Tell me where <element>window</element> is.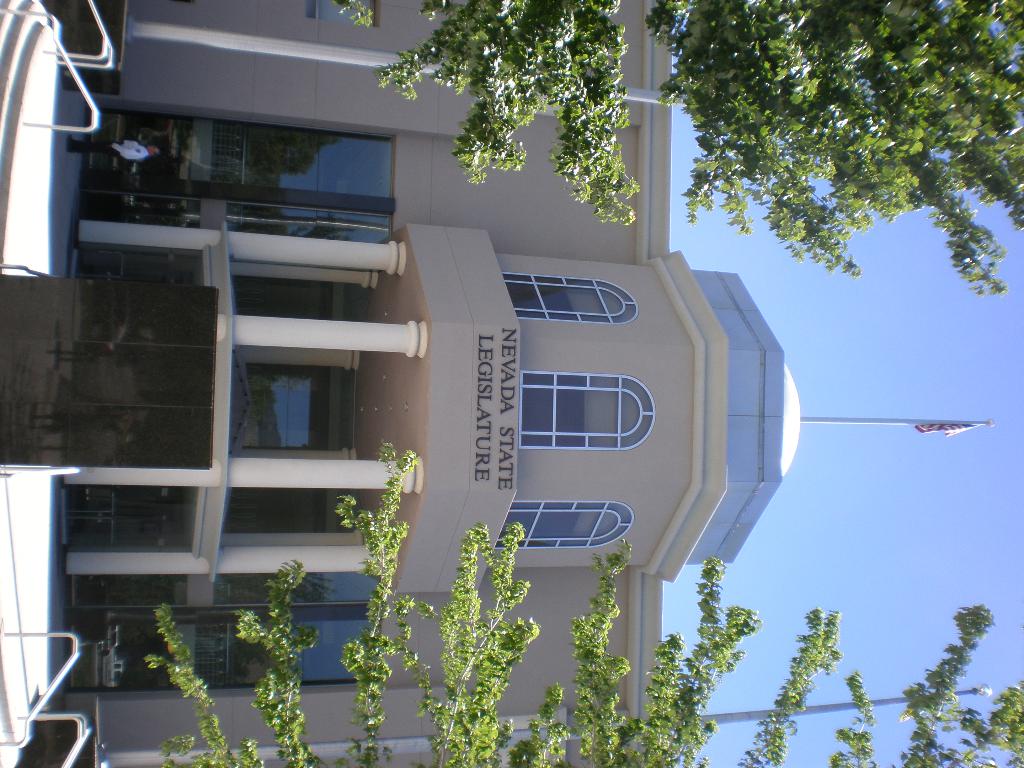
<element>window</element> is at [x1=506, y1=270, x2=639, y2=323].
